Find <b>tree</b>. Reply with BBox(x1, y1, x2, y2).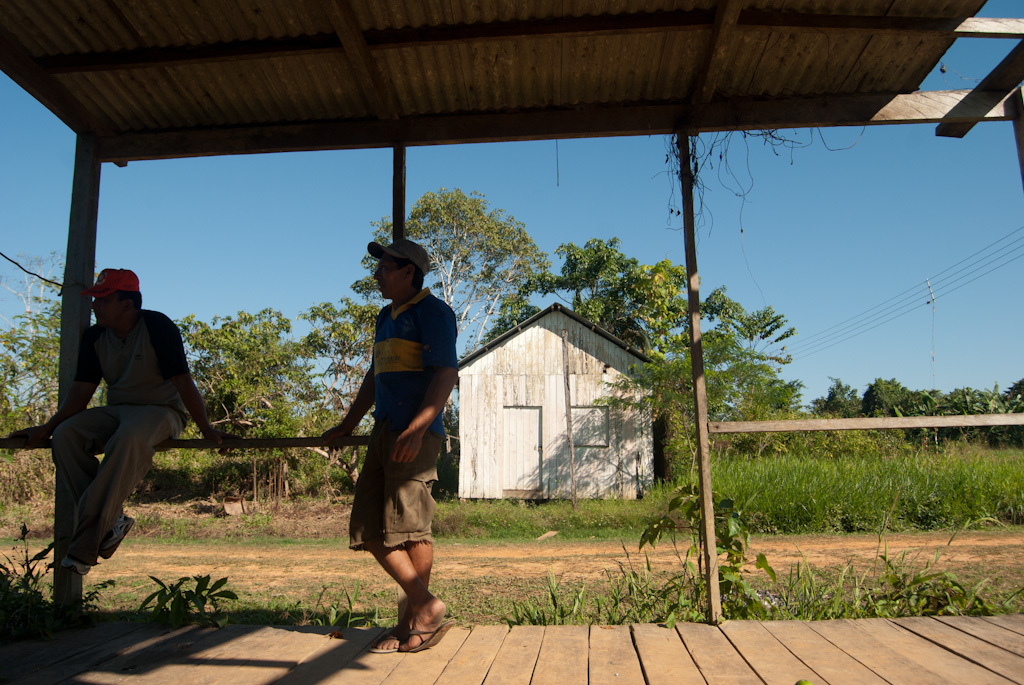
BBox(819, 379, 872, 422).
